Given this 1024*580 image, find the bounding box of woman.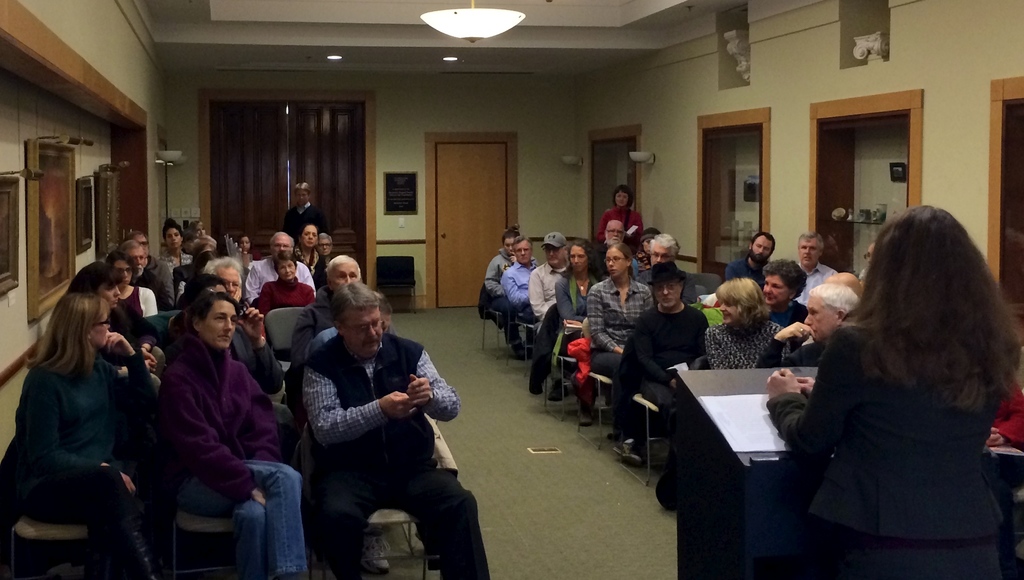
left=550, top=238, right=610, bottom=424.
